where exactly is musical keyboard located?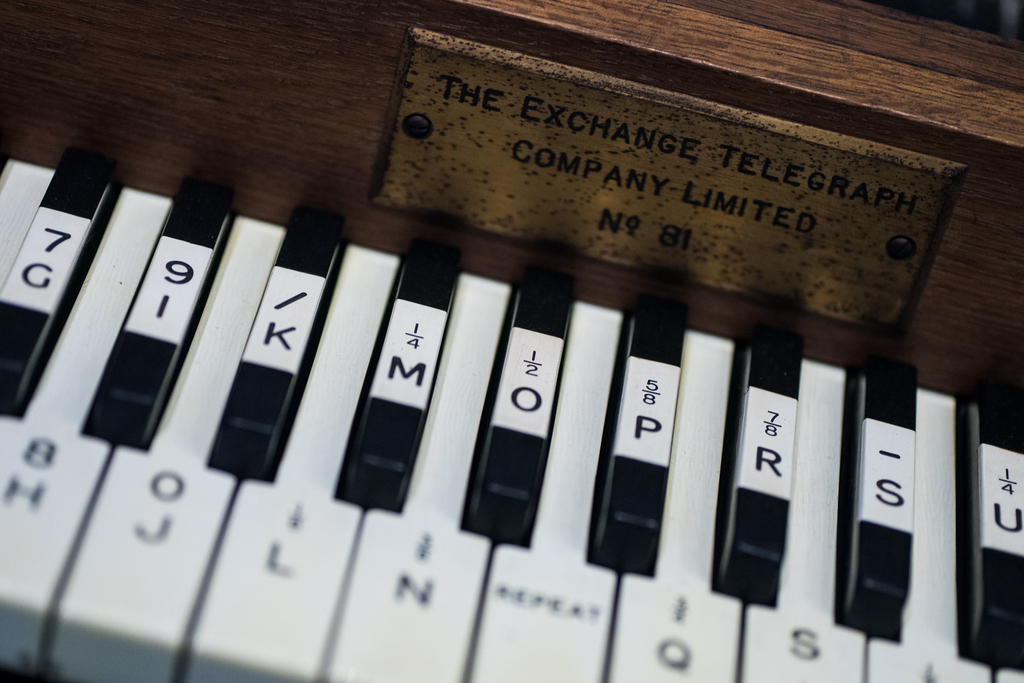
Its bounding box is box=[0, 138, 1023, 682].
